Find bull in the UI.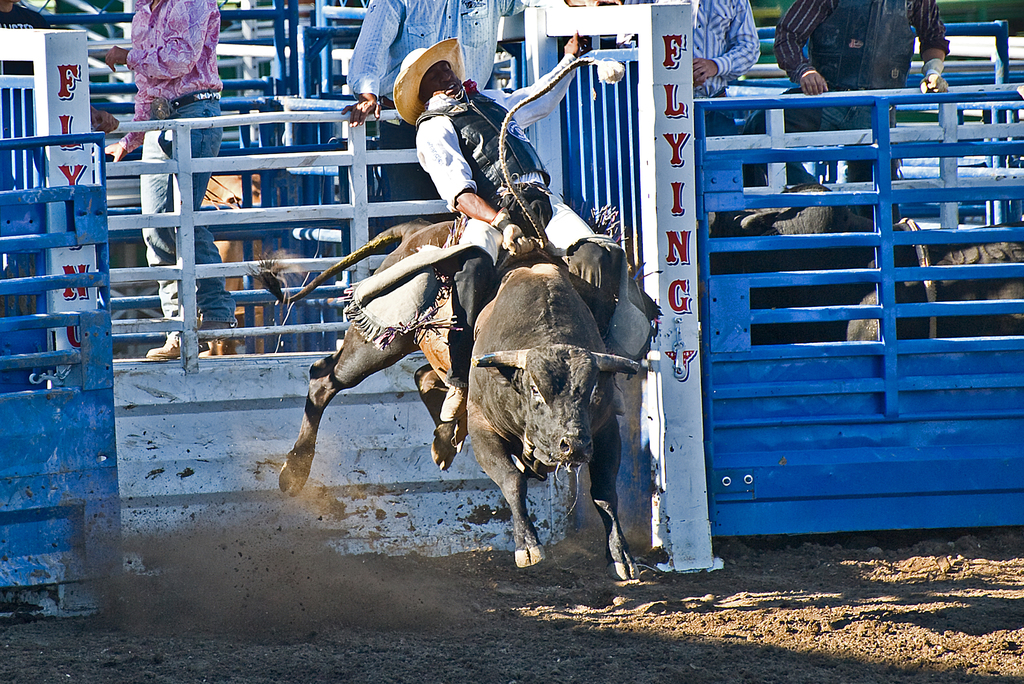
UI element at left=249, top=218, right=639, bottom=581.
